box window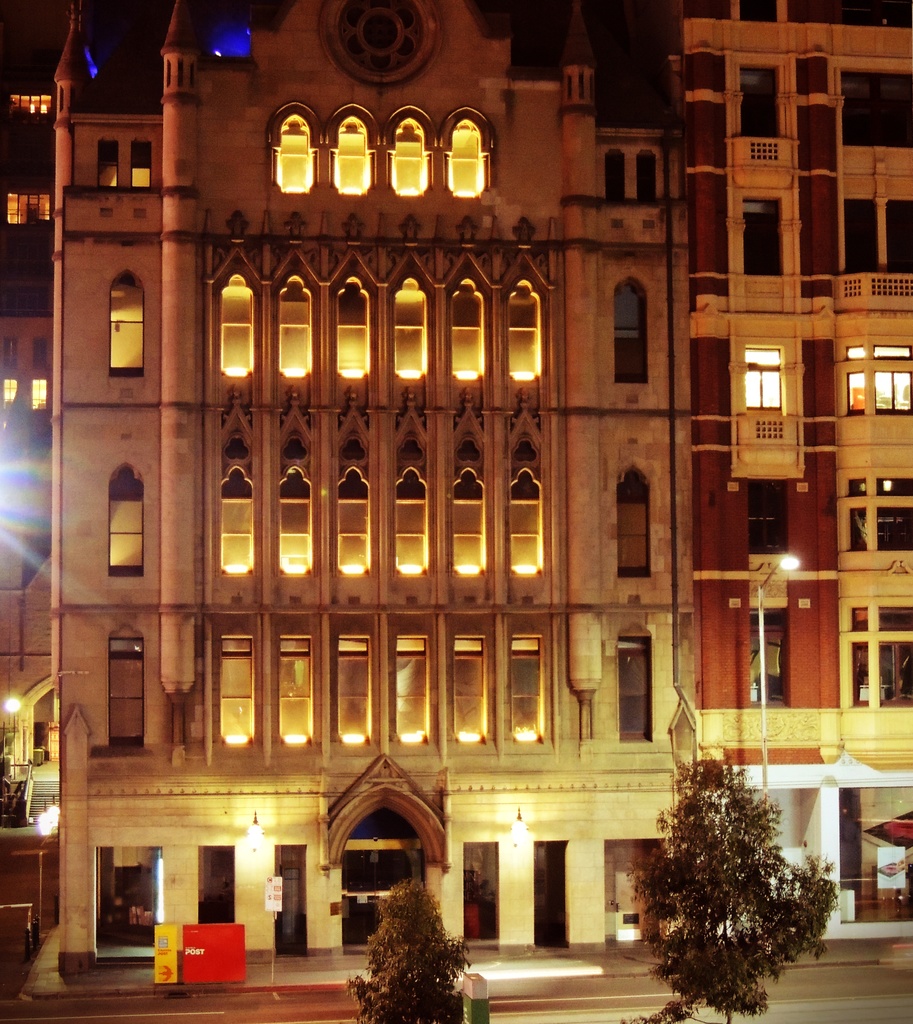
[x1=271, y1=115, x2=309, y2=195]
